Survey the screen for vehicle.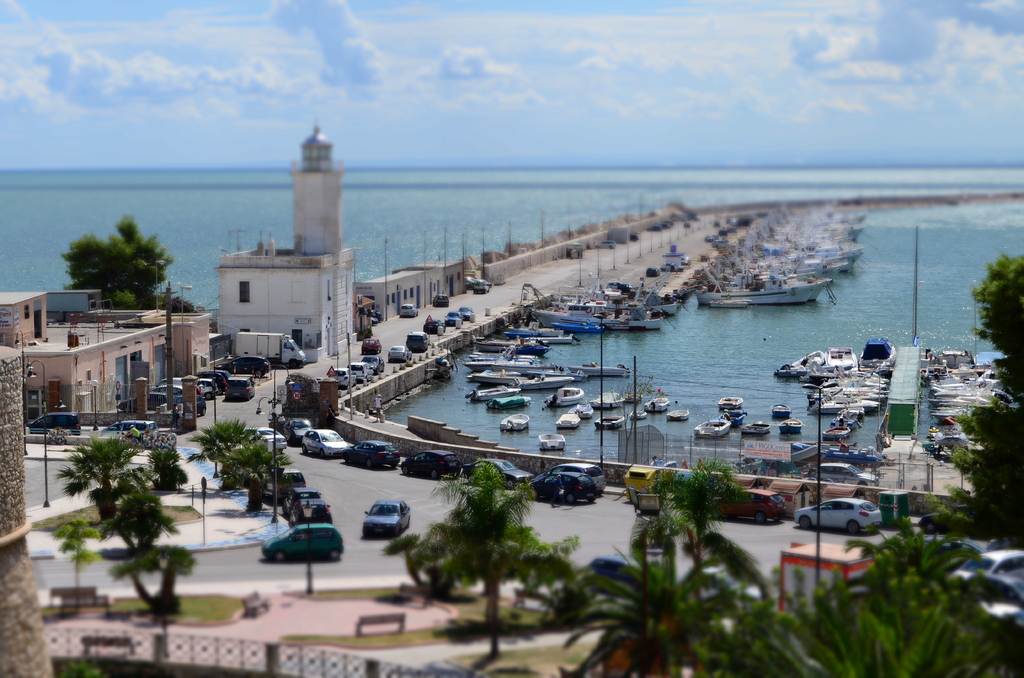
Survey found: locate(111, 417, 152, 435).
